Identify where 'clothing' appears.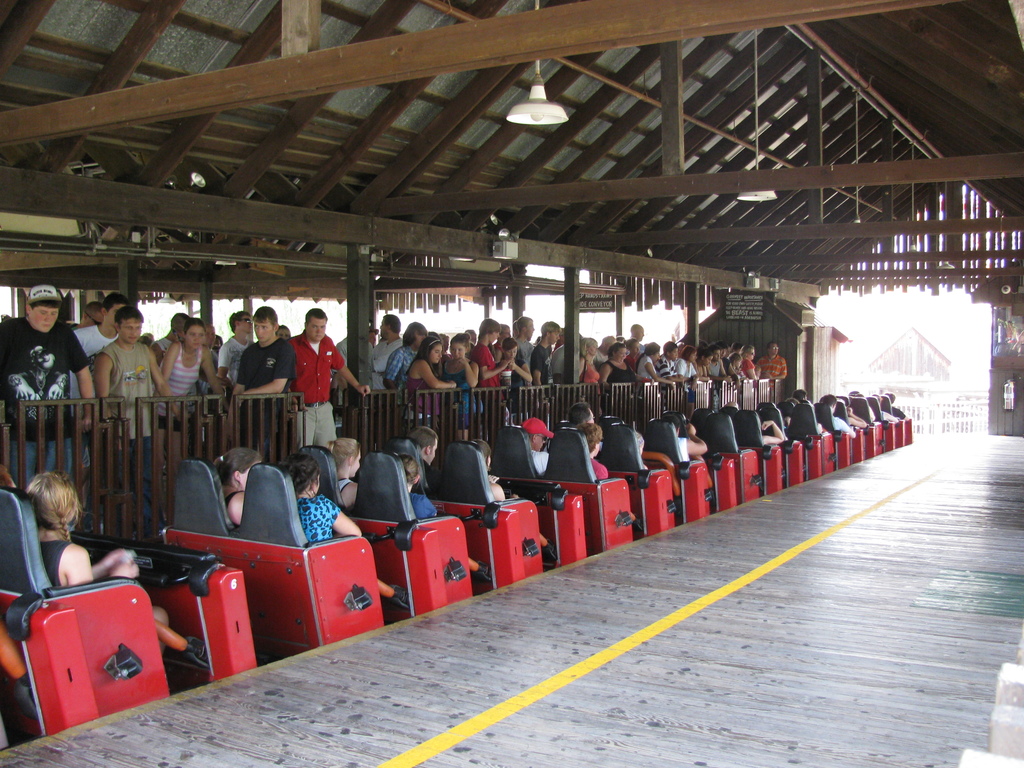
Appears at select_region(339, 474, 356, 492).
